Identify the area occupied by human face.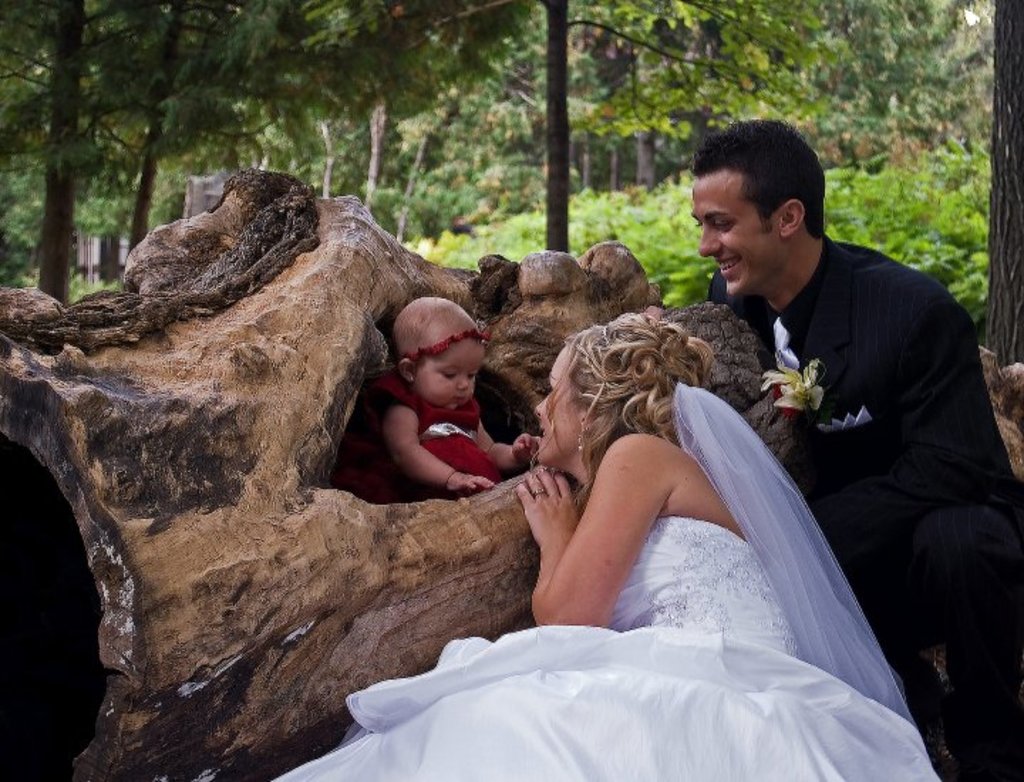
Area: BBox(530, 344, 580, 469).
